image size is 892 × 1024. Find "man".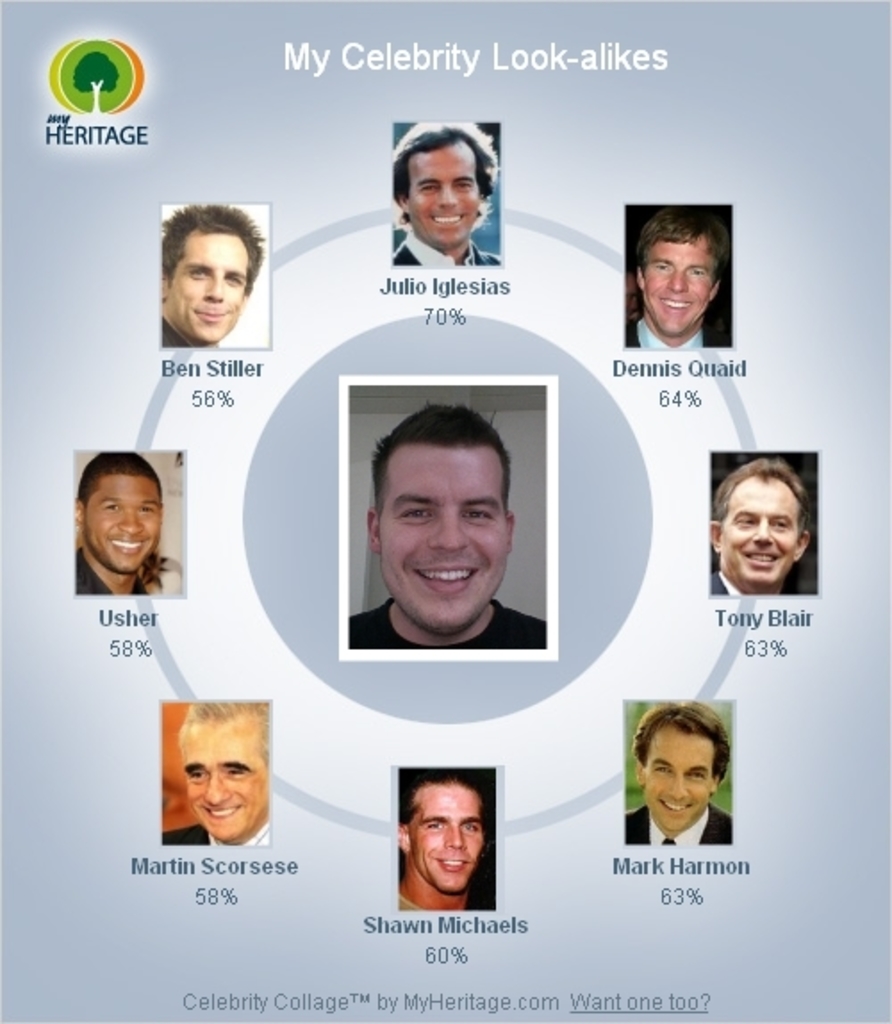
[712, 466, 806, 598].
